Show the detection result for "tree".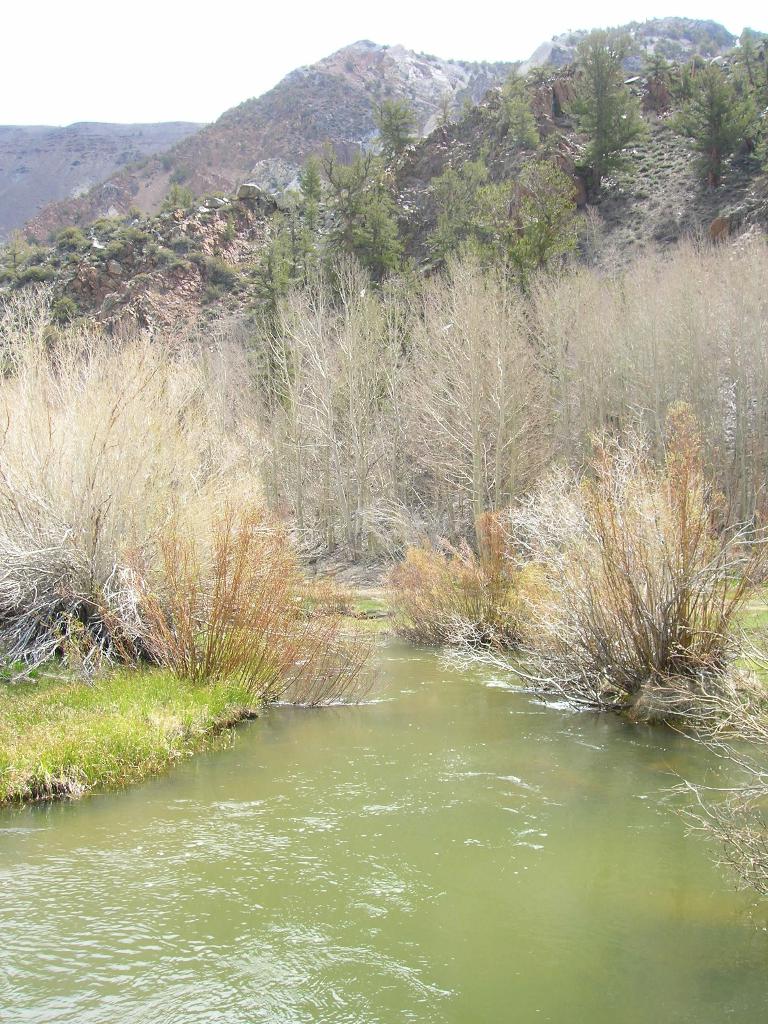
[332,165,415,359].
